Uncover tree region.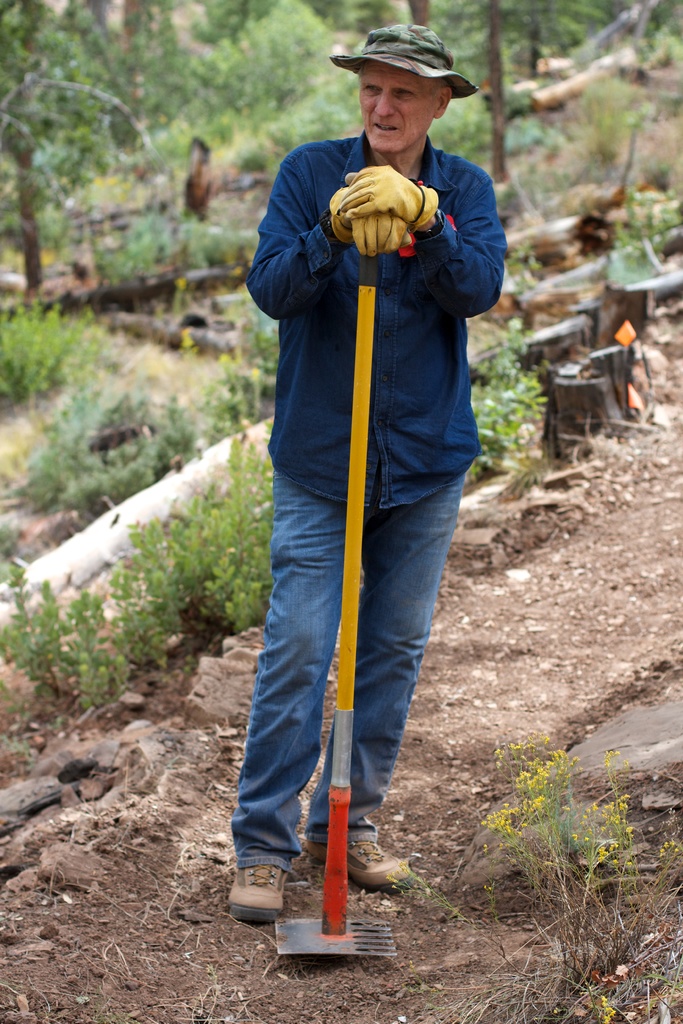
Uncovered: 104, 0, 393, 232.
